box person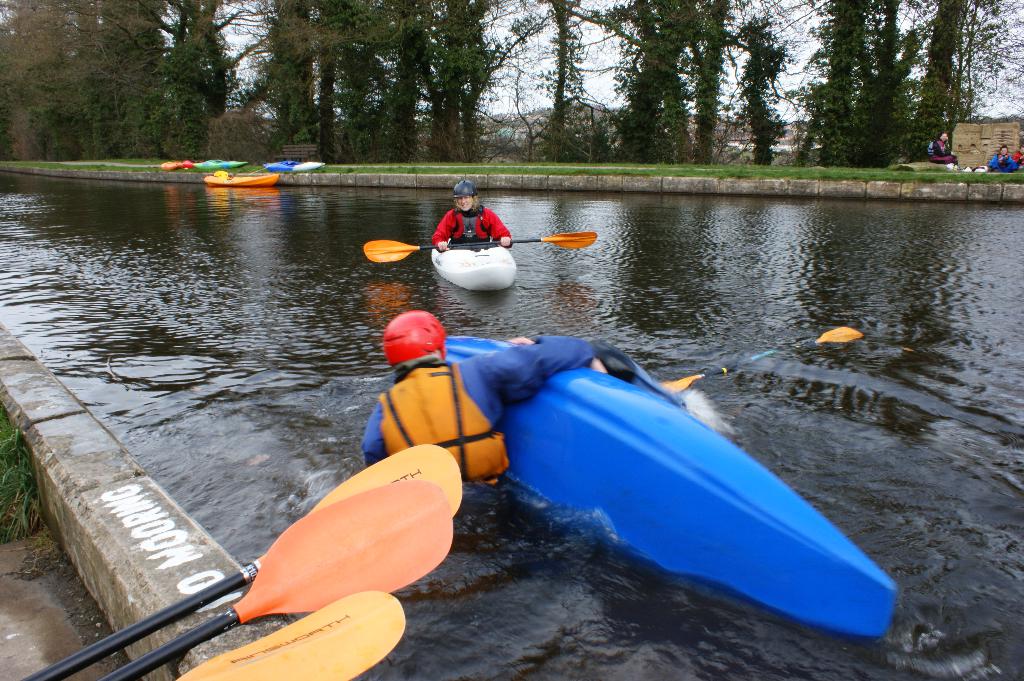
BBox(360, 312, 604, 486)
